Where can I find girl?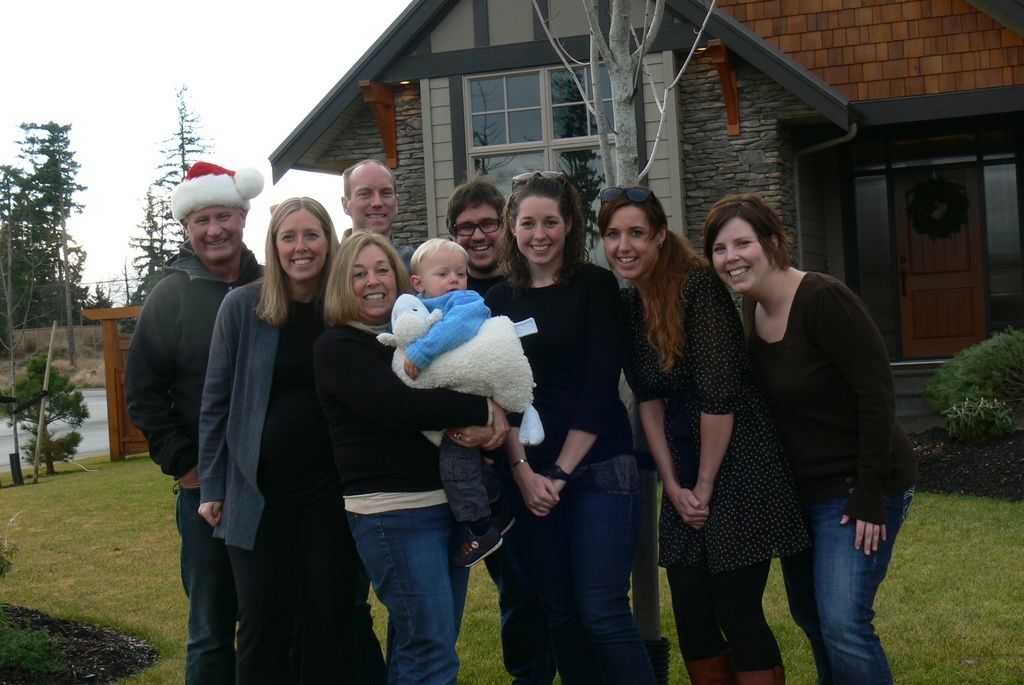
You can find it at x1=404, y1=236, x2=524, y2=570.
